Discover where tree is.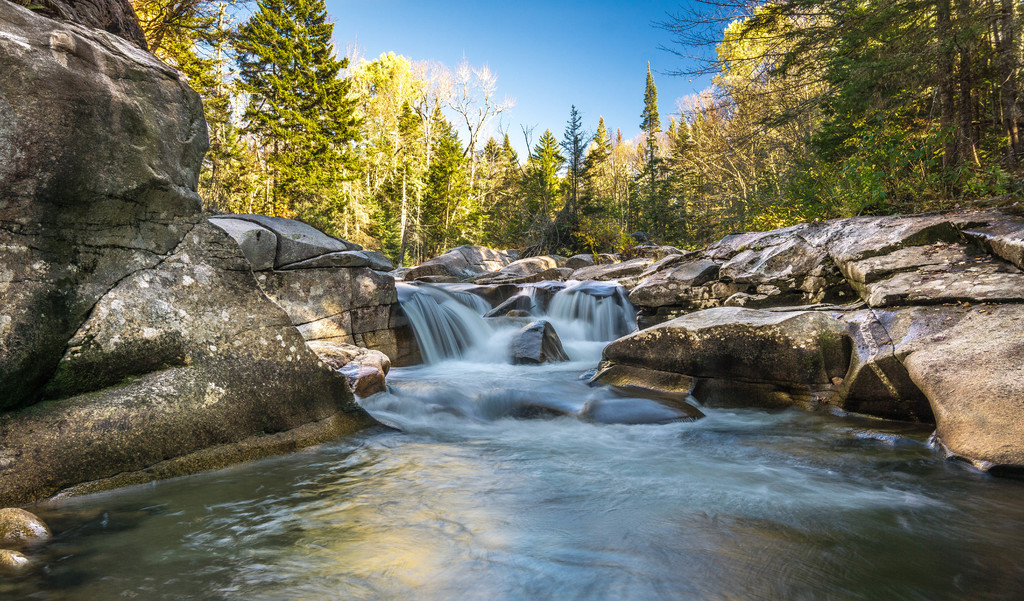
Discovered at <box>206,10,360,201</box>.
